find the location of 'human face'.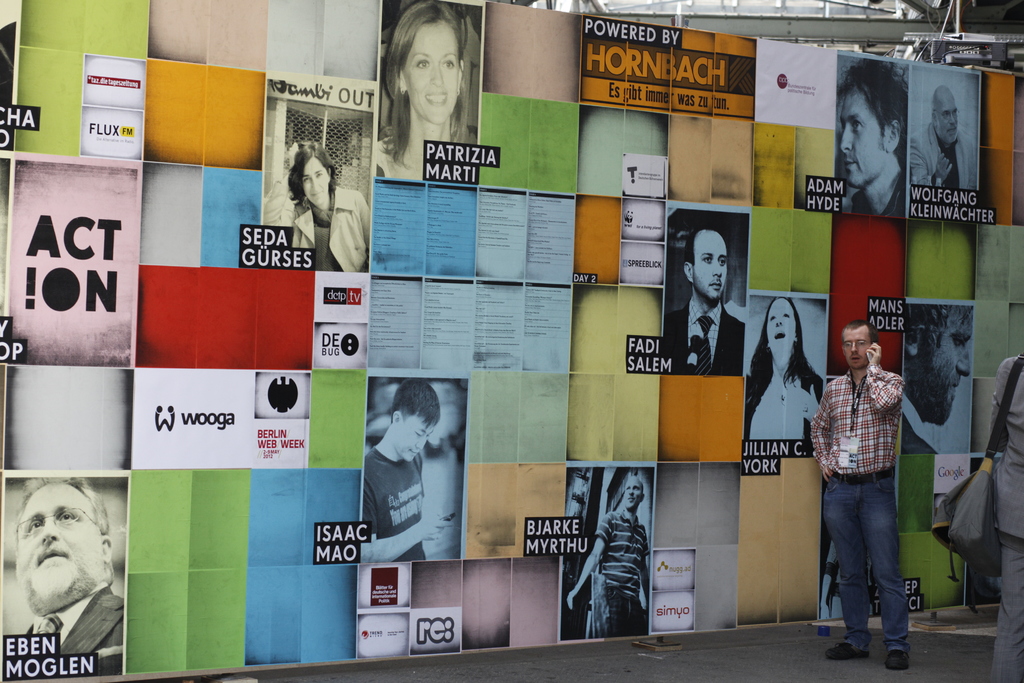
Location: 905:290:966:428.
